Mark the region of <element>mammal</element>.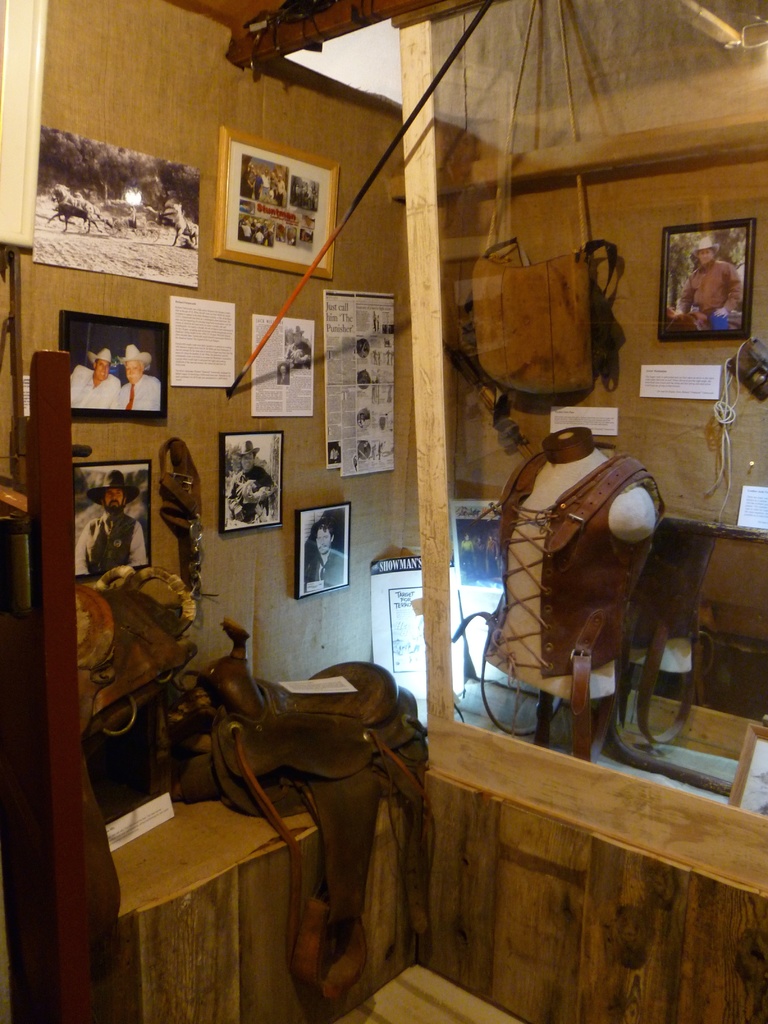
Region: detection(275, 360, 287, 385).
